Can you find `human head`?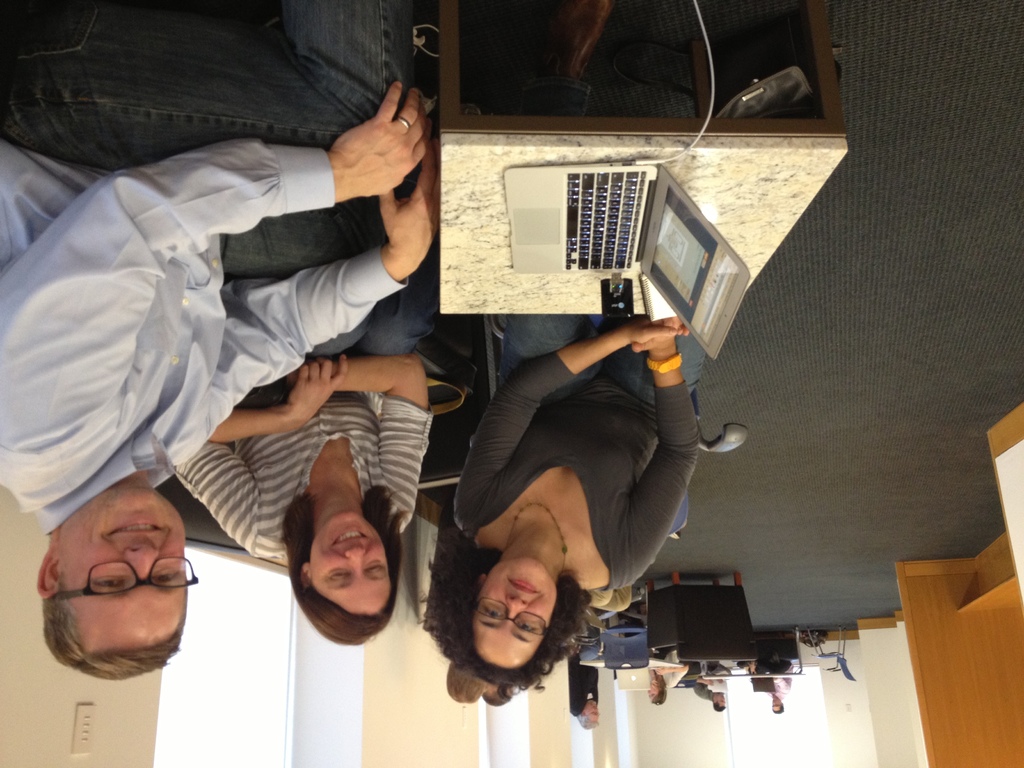
Yes, bounding box: box(647, 687, 666, 707).
